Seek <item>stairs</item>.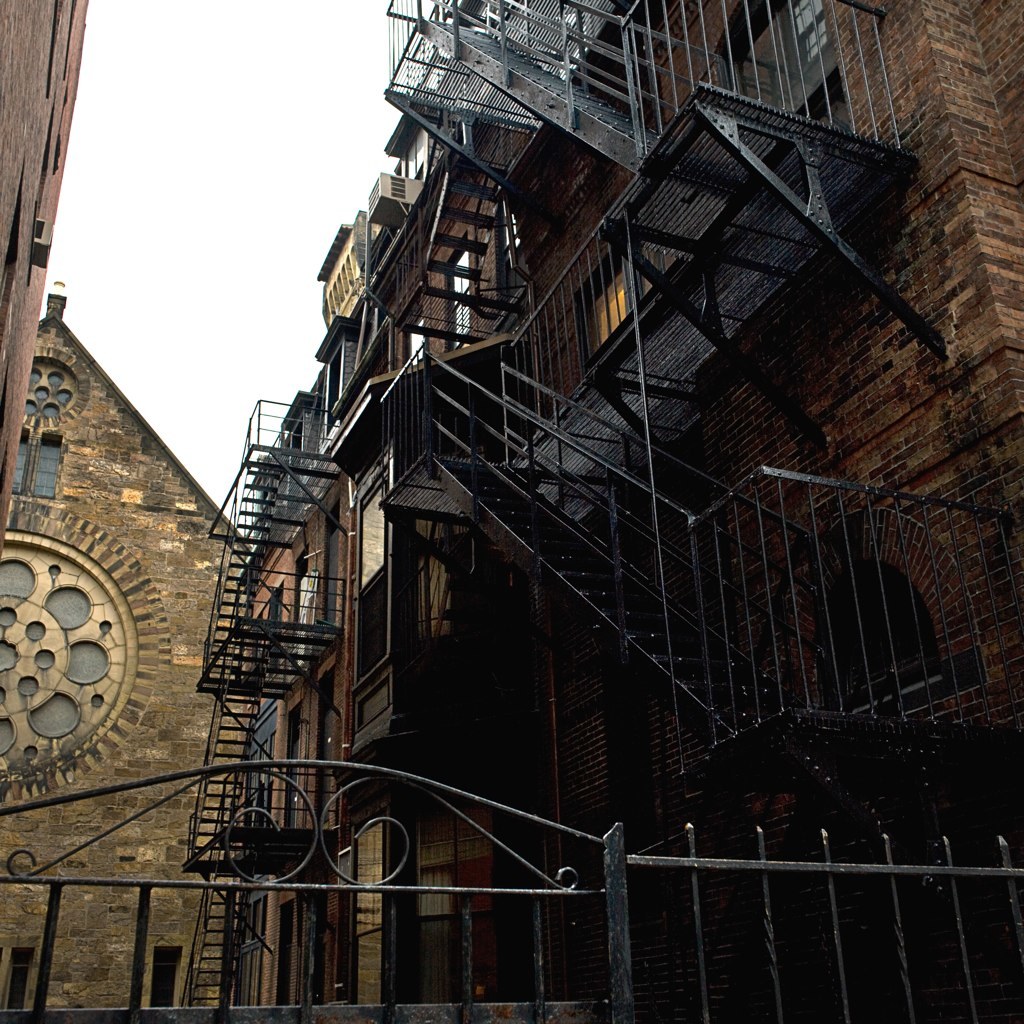
171, 461, 344, 1009.
